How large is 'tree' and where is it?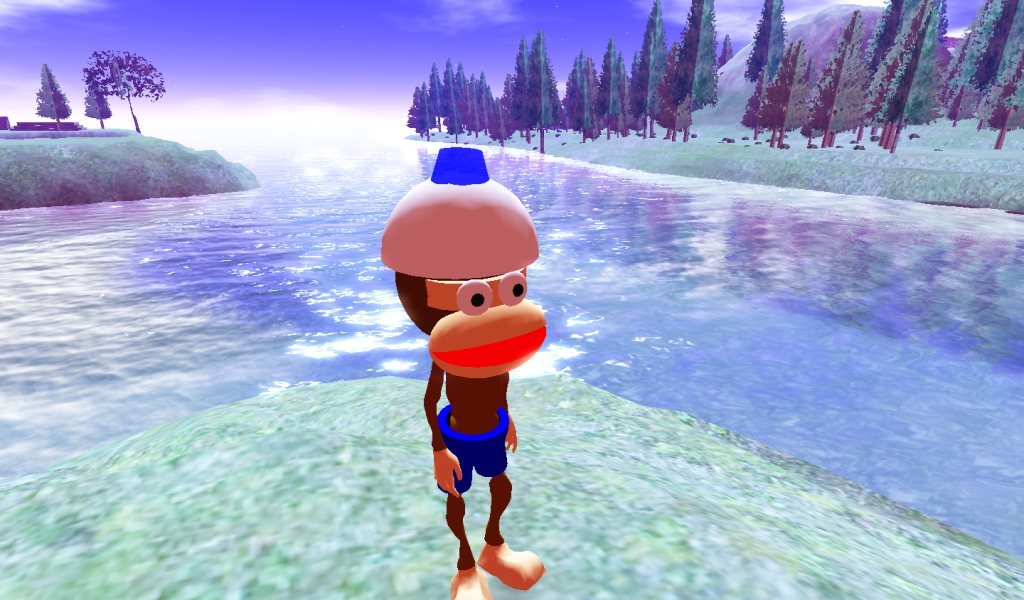
Bounding box: (left=87, top=51, right=168, bottom=134).
